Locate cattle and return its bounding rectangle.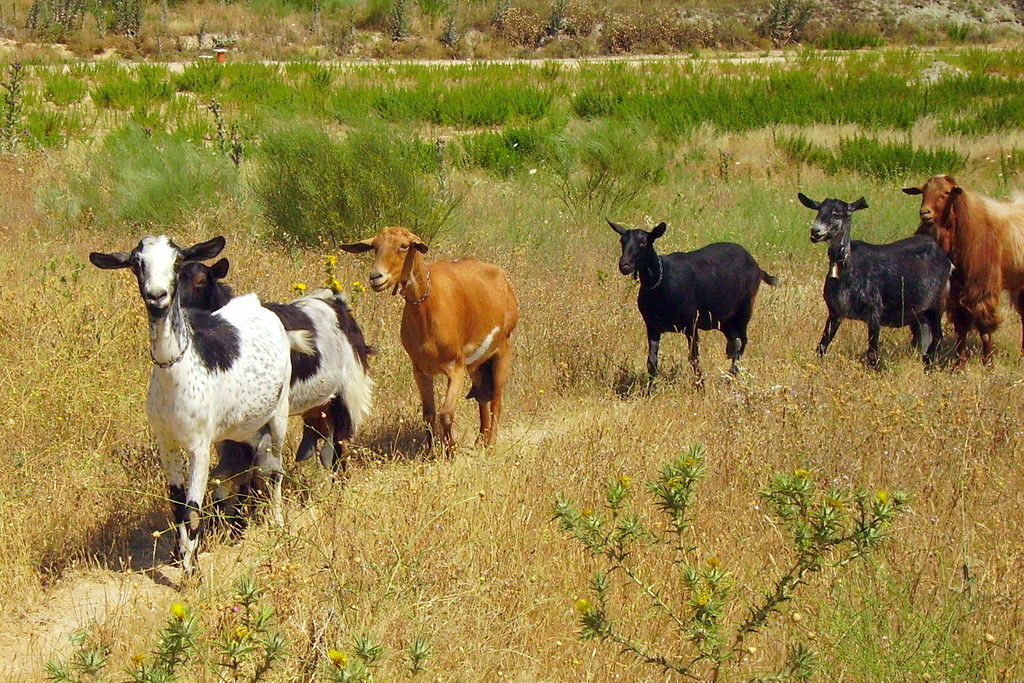
605:217:781:400.
